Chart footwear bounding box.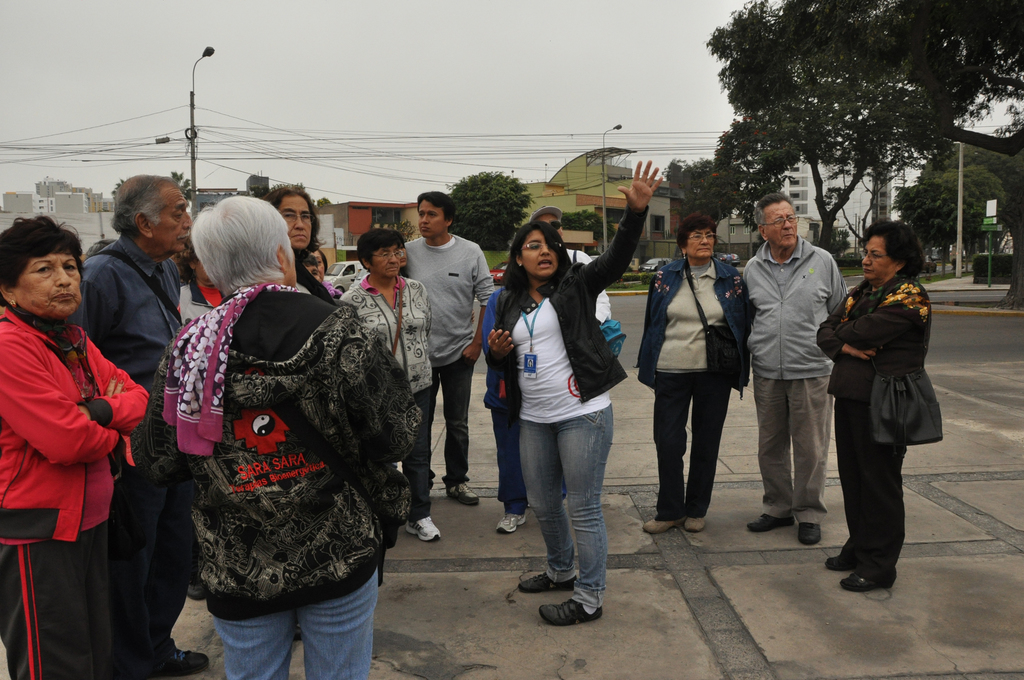
Charted: BBox(496, 513, 525, 534).
